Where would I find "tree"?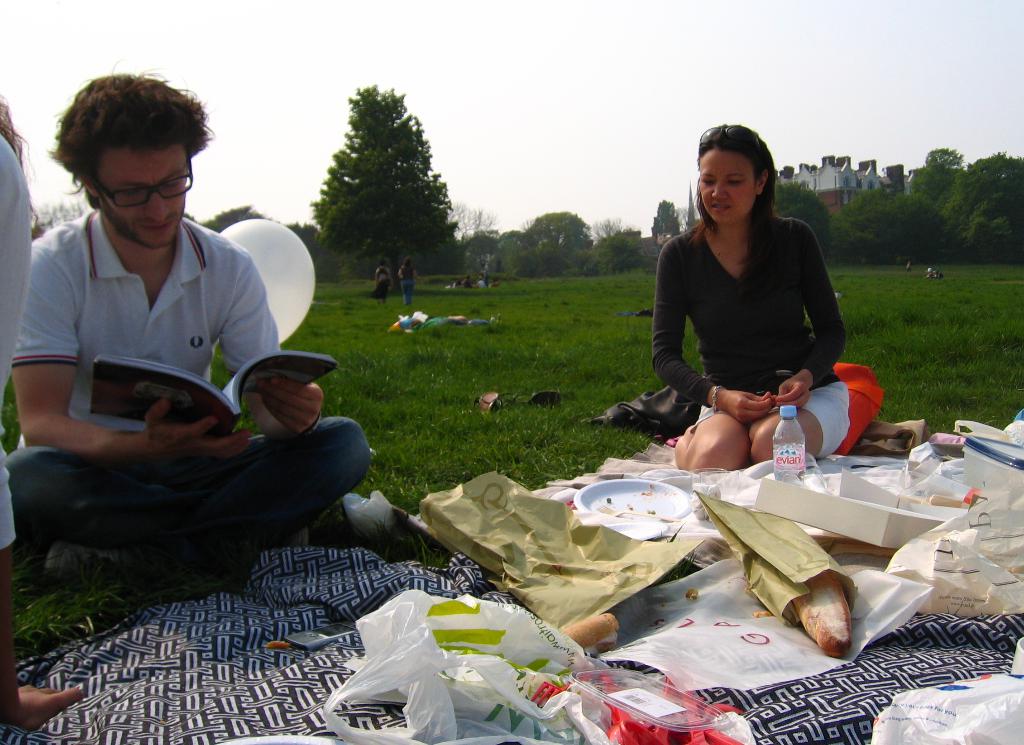
At bbox=[303, 77, 458, 284].
